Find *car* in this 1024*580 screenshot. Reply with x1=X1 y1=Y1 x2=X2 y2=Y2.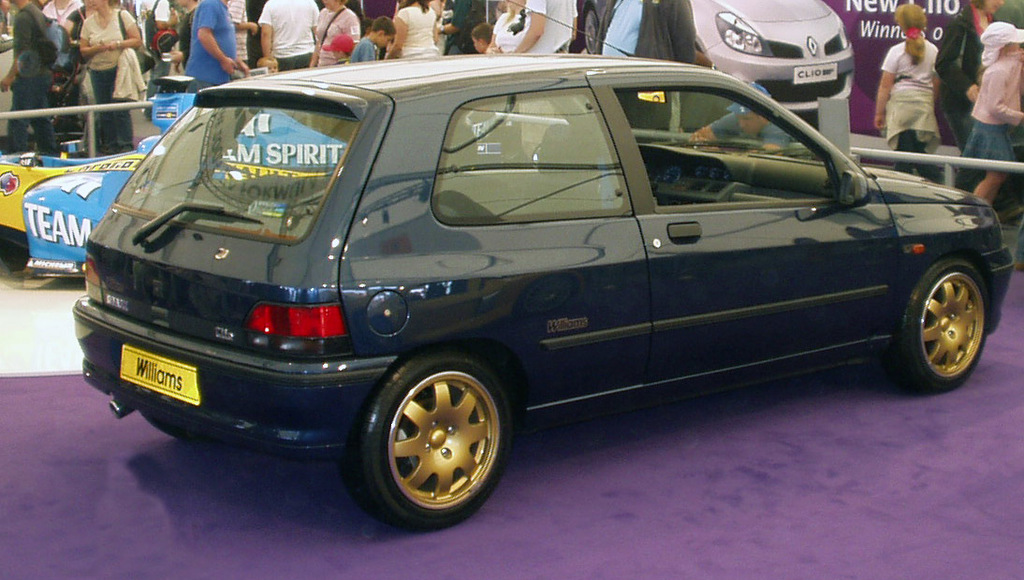
x1=51 y1=36 x2=989 y2=535.
